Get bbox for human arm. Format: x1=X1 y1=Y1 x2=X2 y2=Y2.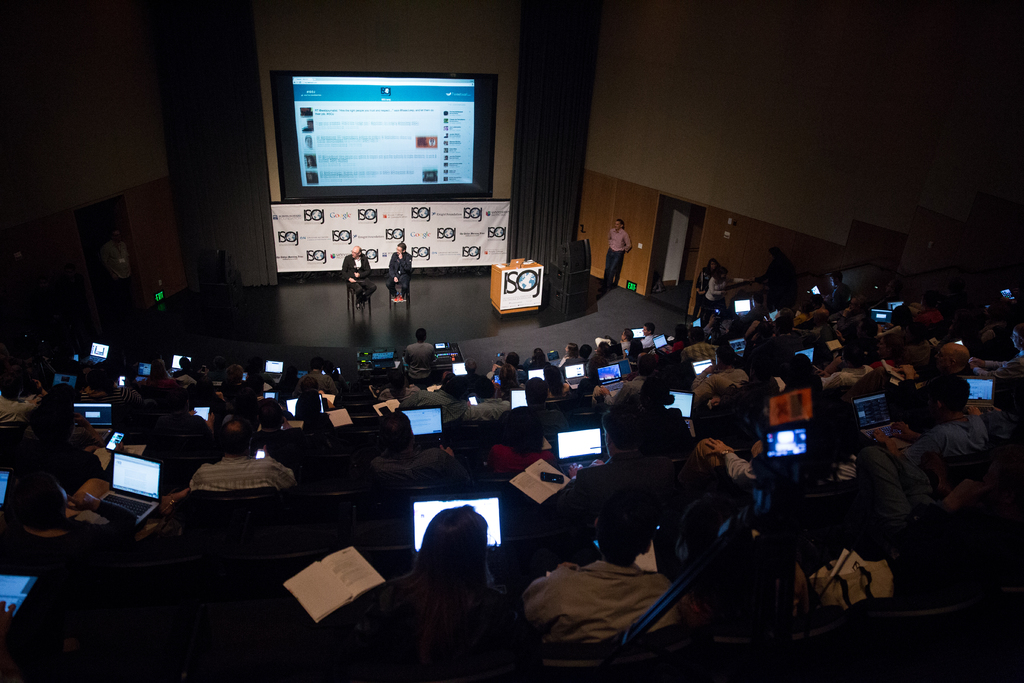
x1=522 y1=562 x2=580 y2=627.
